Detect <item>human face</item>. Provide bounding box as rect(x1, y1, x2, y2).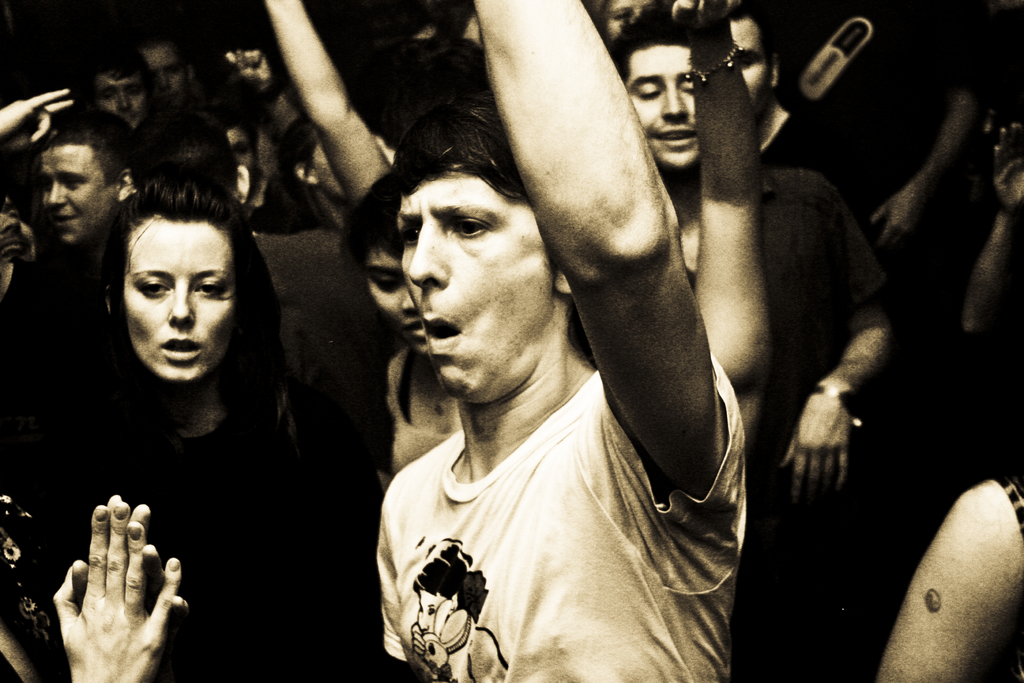
rect(143, 41, 196, 105).
